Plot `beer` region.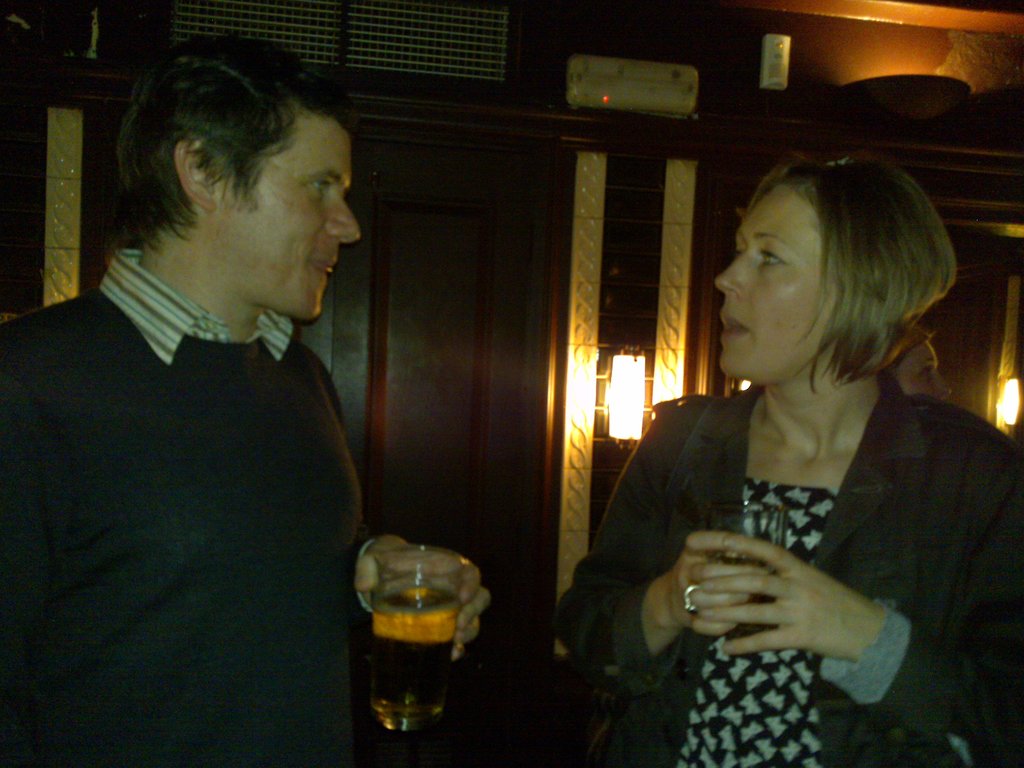
Plotted at locate(355, 575, 476, 748).
